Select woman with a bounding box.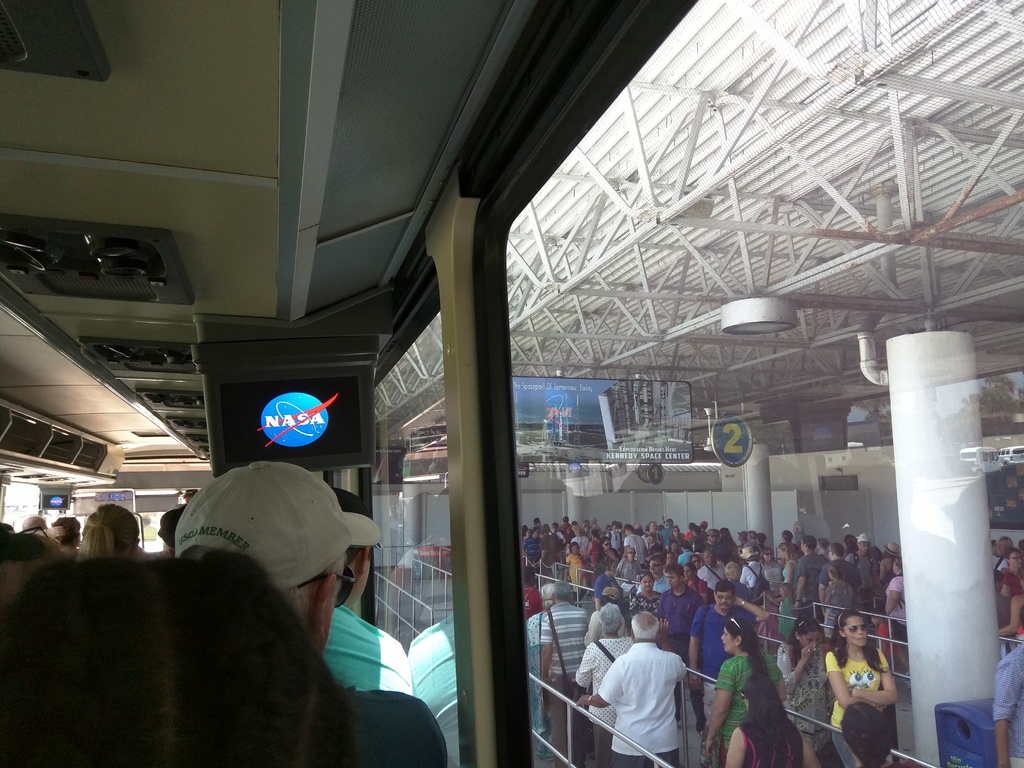
region(701, 617, 787, 764).
